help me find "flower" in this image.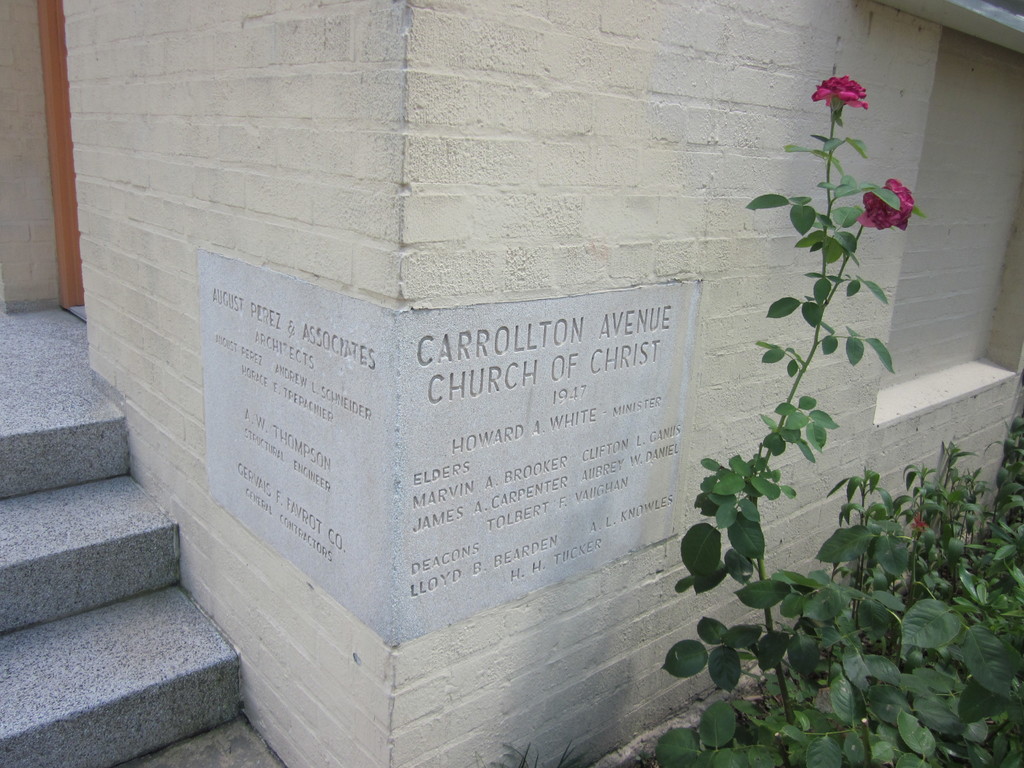
Found it: <bbox>857, 175, 912, 223</bbox>.
